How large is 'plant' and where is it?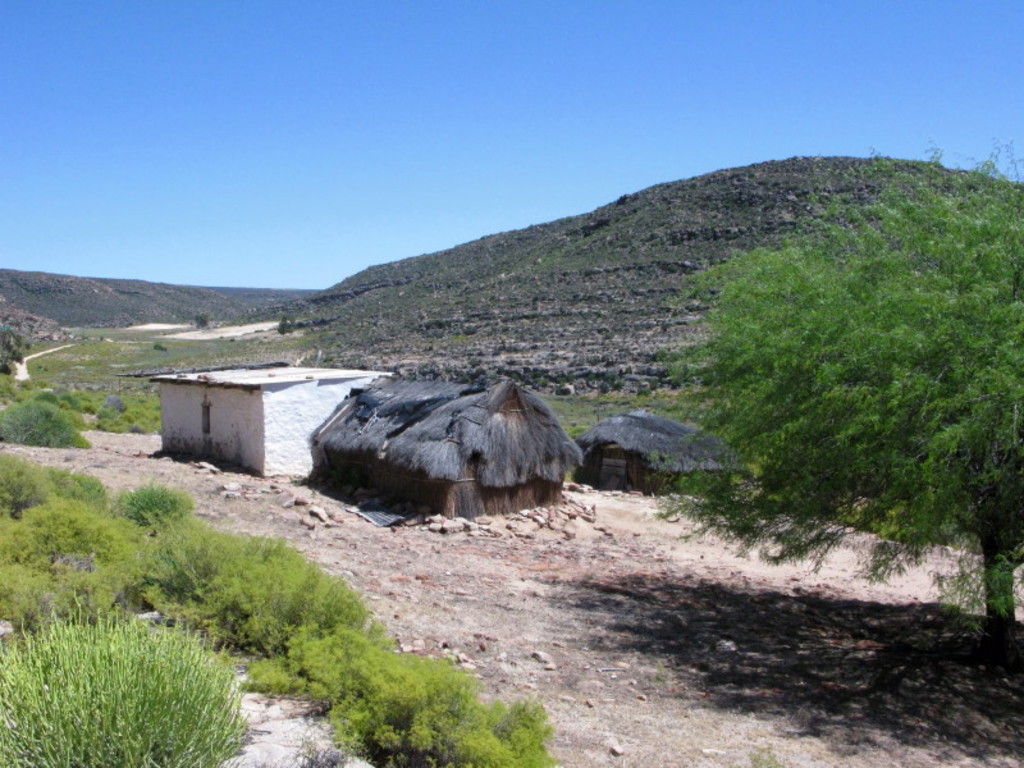
Bounding box: (x1=32, y1=460, x2=119, y2=518).
